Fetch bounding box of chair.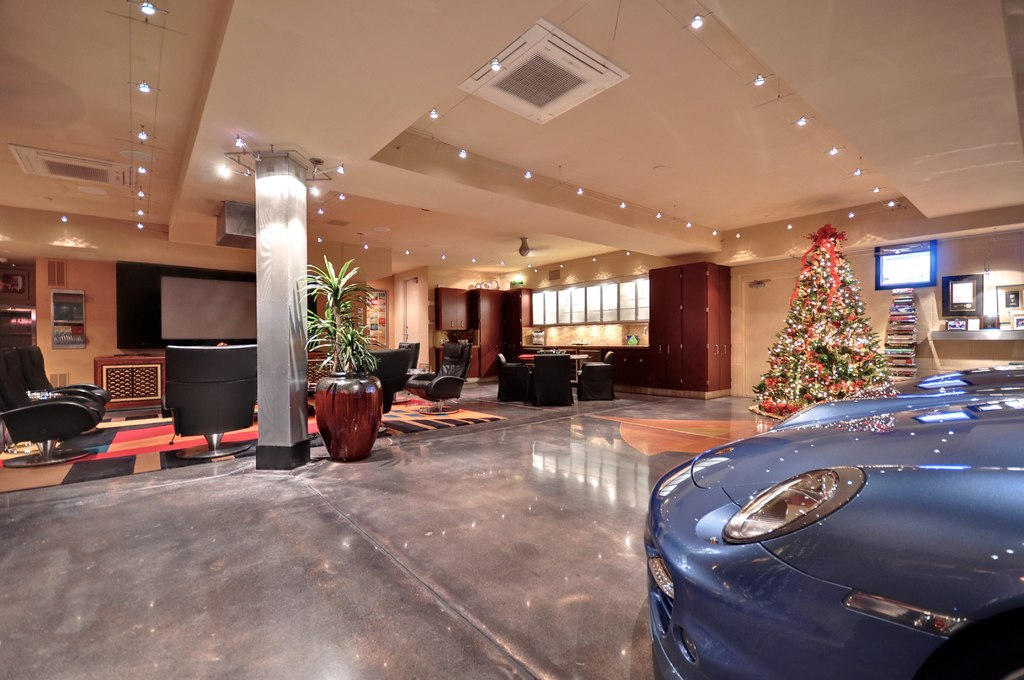
Bbox: 404,339,474,419.
